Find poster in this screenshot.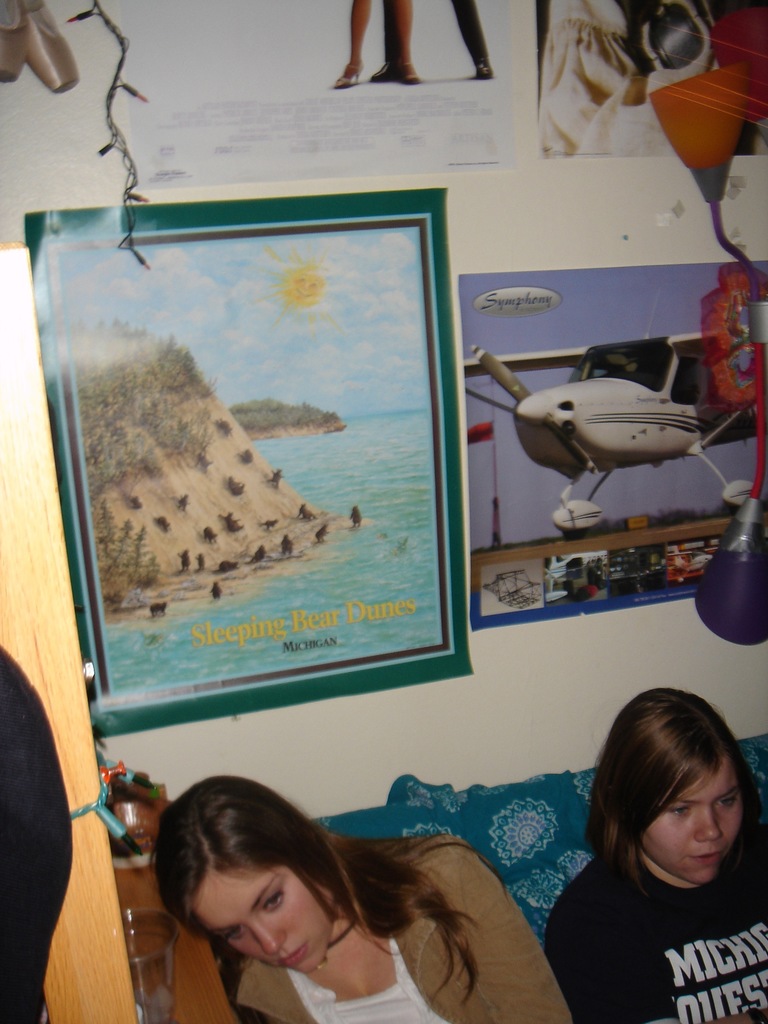
The bounding box for poster is [0,9,506,244].
